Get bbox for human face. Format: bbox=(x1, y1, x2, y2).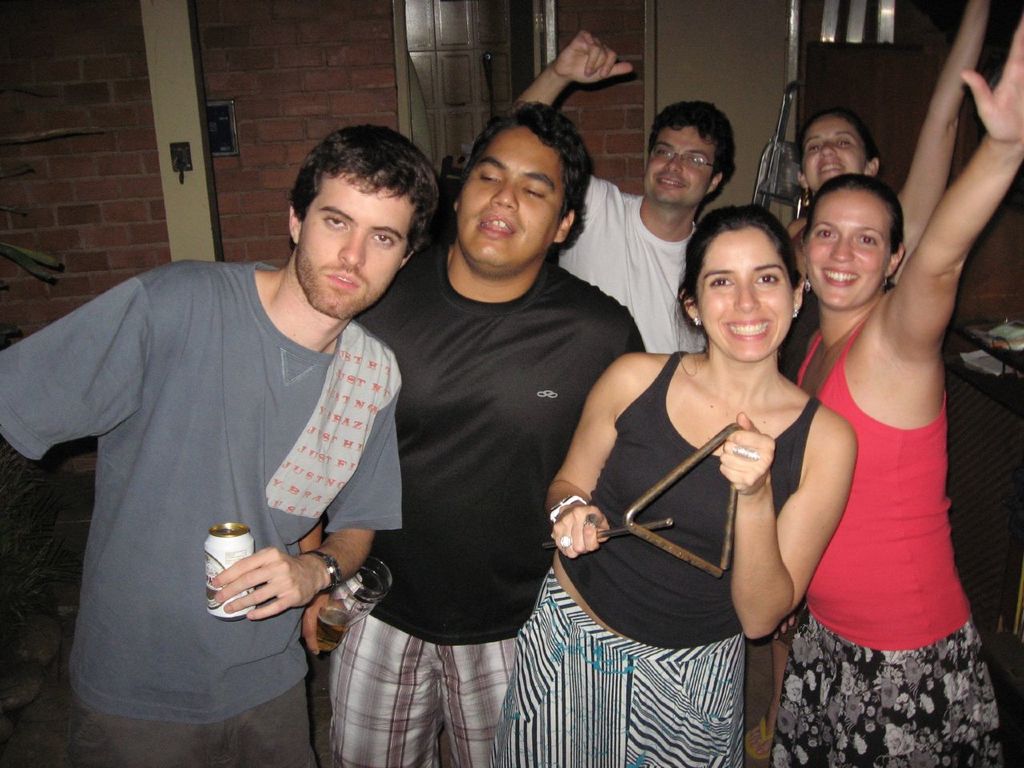
bbox=(293, 174, 418, 318).
